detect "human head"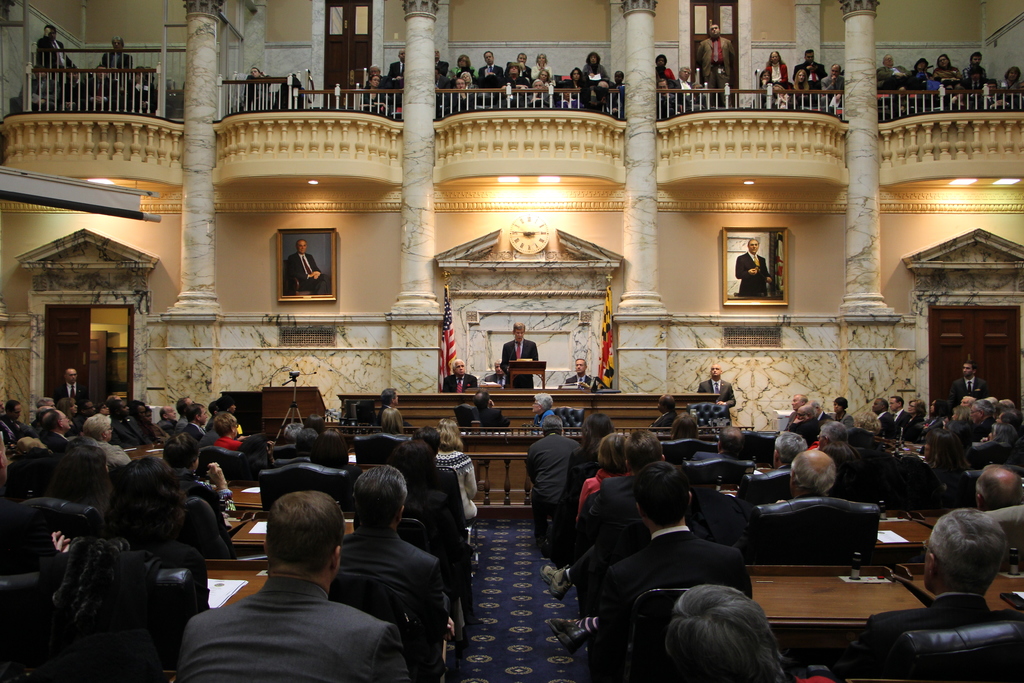
<region>709, 363, 723, 379</region>
